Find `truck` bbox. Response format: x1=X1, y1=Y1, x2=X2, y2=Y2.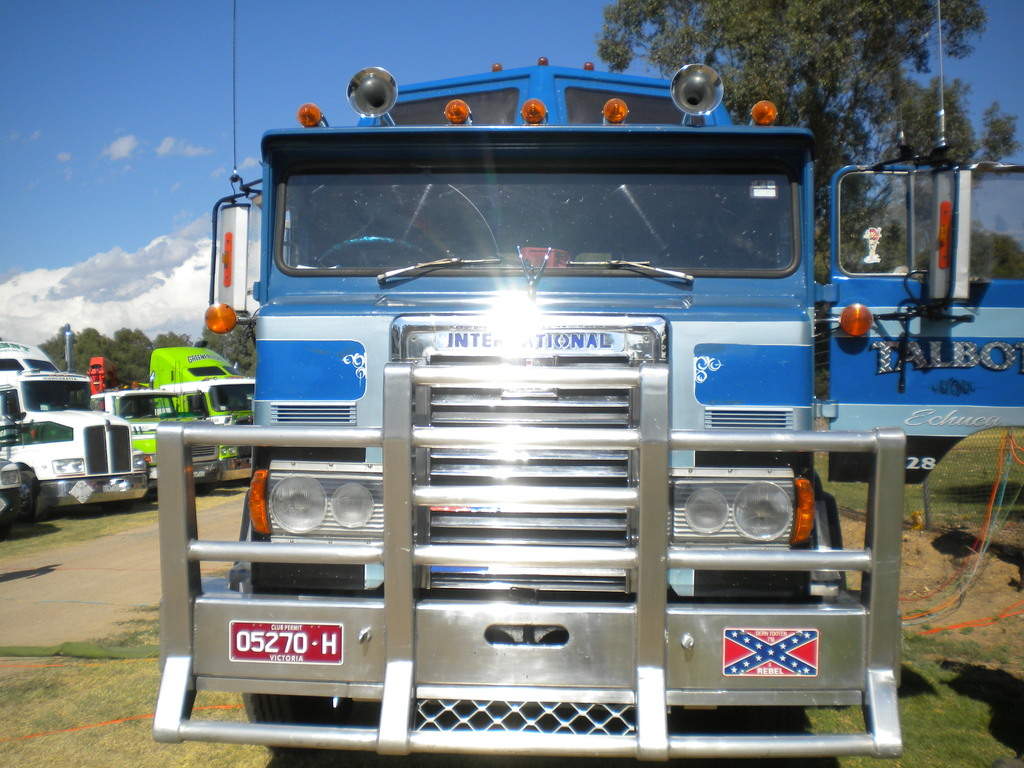
x1=0, y1=339, x2=149, y2=526.
